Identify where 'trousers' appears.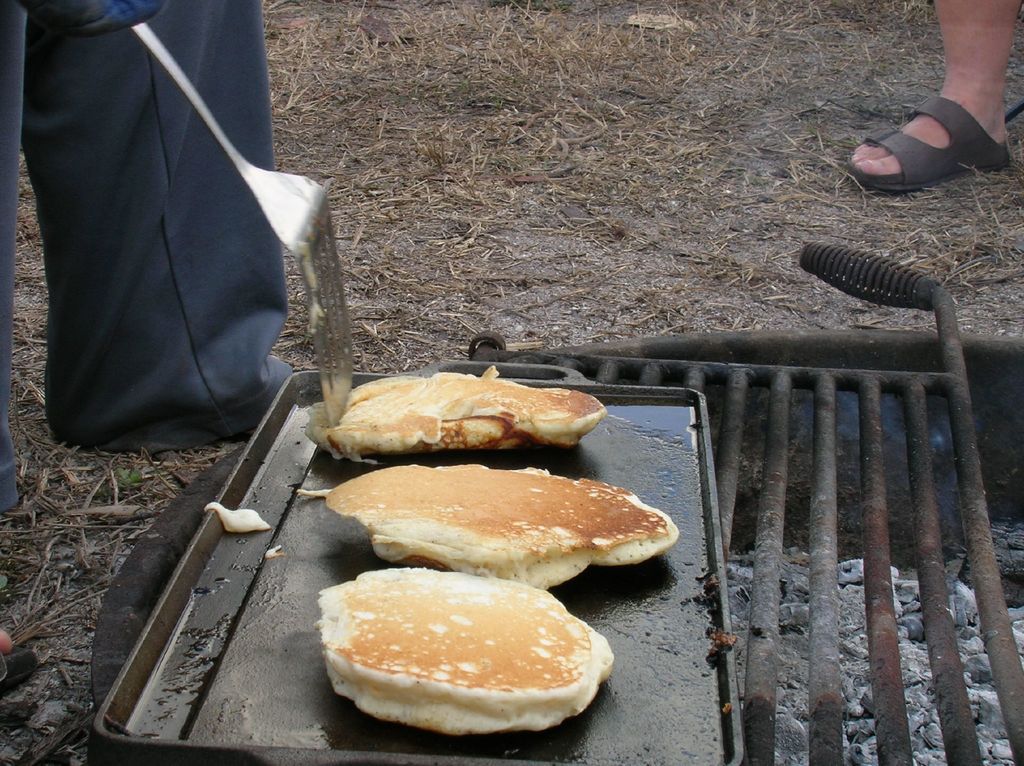
Appears at x1=20, y1=58, x2=298, y2=448.
